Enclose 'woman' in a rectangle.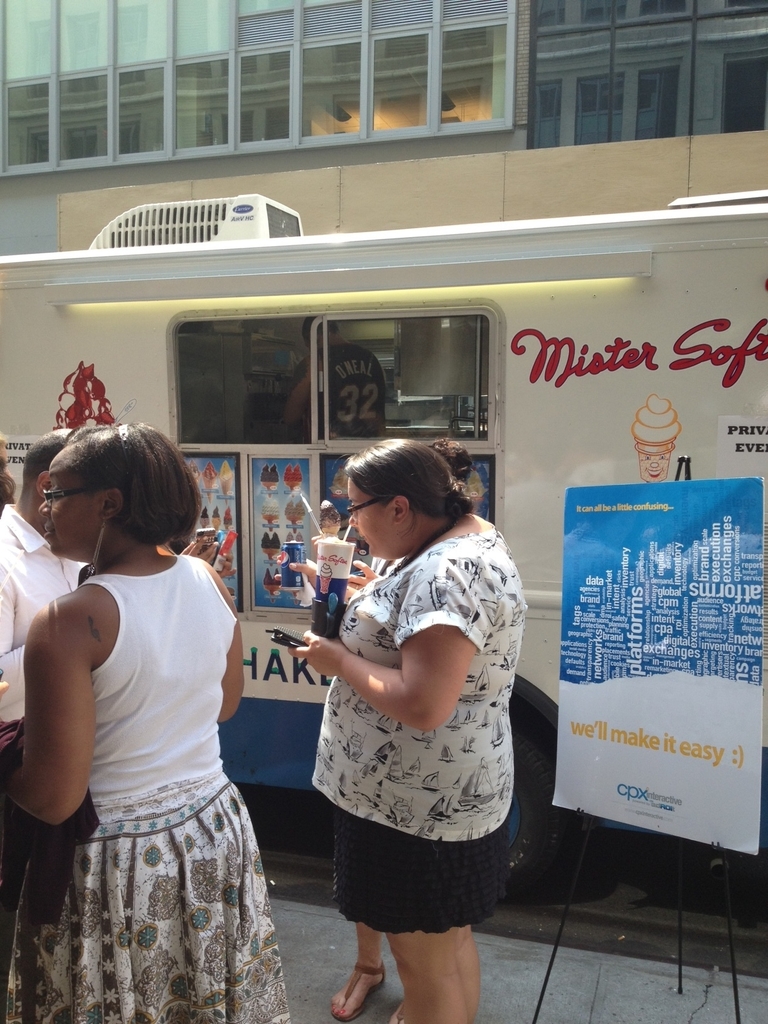
[289,441,532,1023].
